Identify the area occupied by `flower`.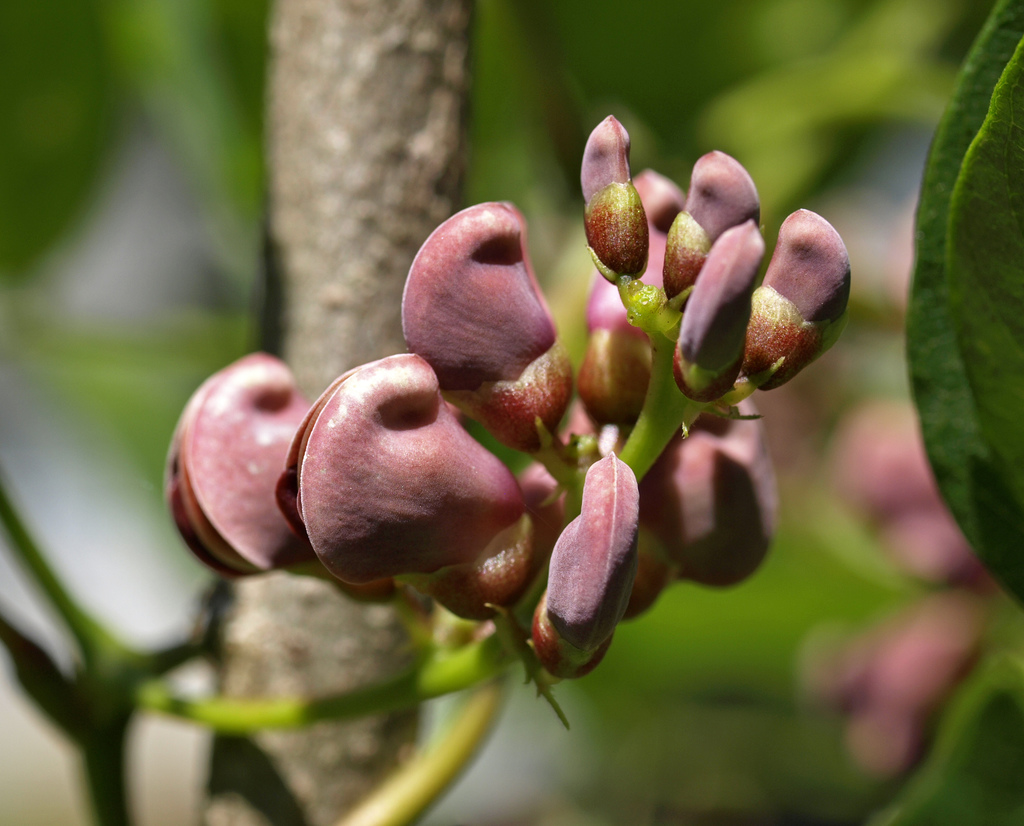
Area: 792 596 986 777.
